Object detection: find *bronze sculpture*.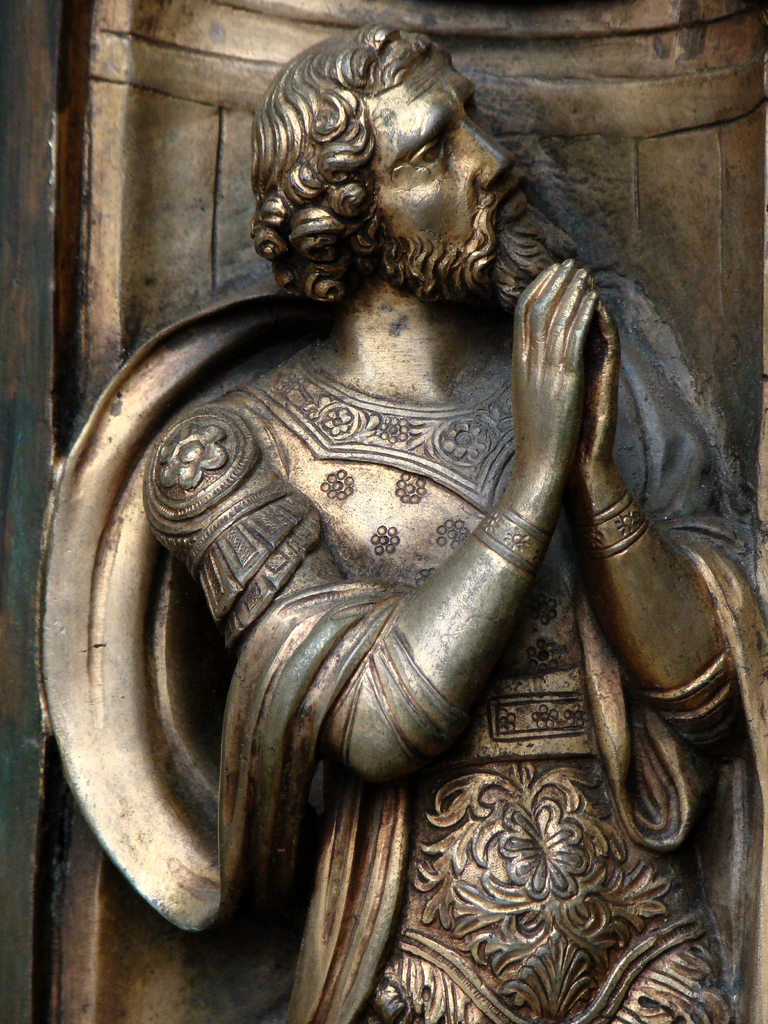
<bbox>52, 20, 725, 1010</bbox>.
